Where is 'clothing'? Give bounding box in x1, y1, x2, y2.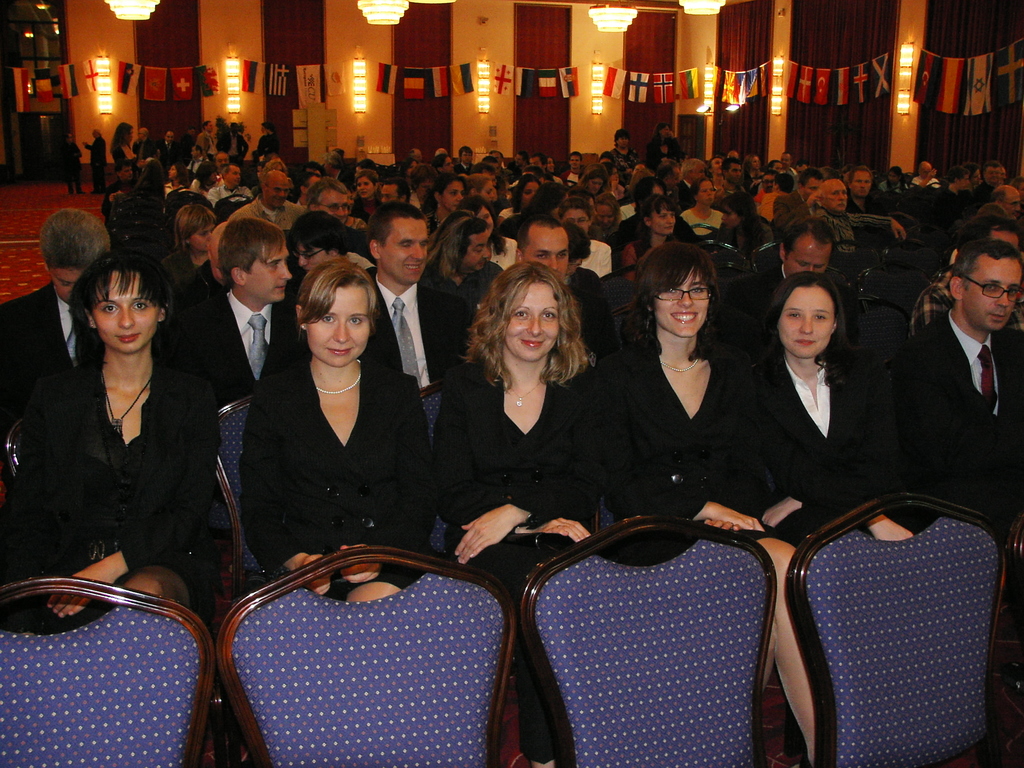
566, 266, 593, 362.
